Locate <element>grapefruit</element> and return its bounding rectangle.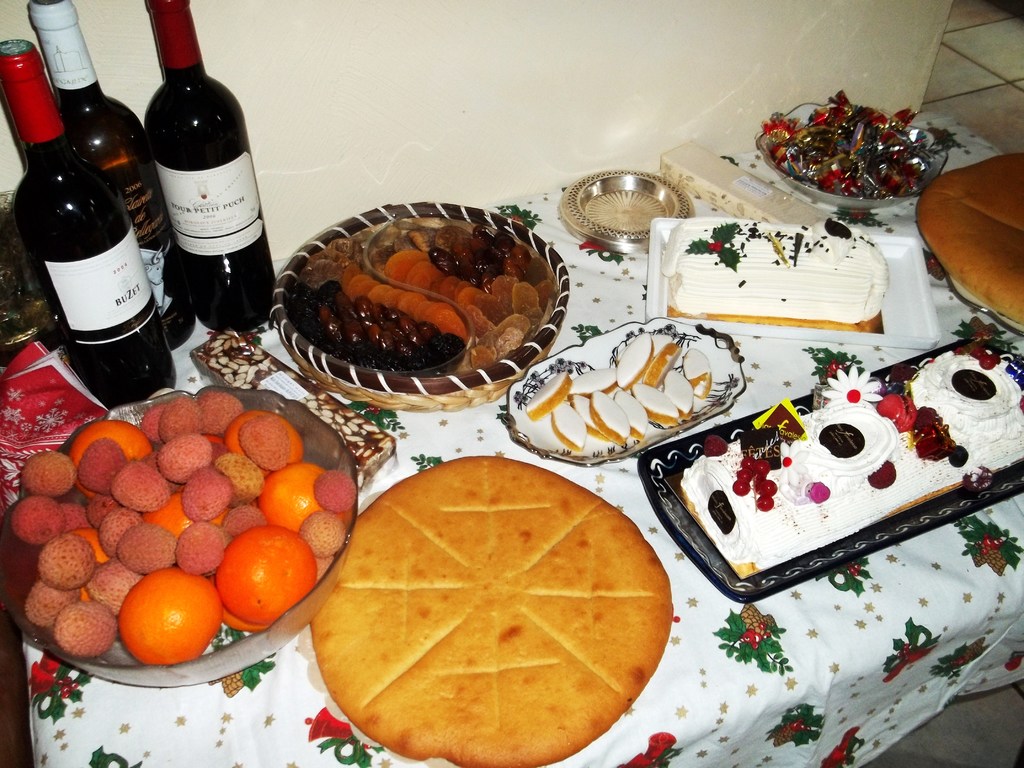
145, 492, 230, 543.
